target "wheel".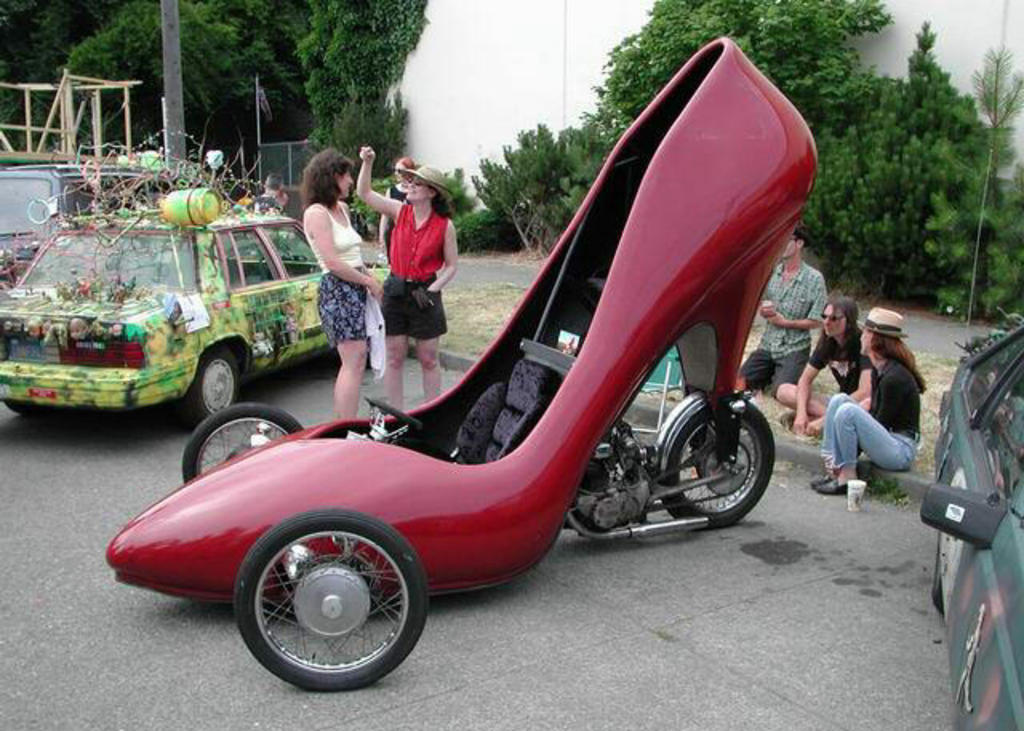
Target region: [186, 344, 237, 419].
